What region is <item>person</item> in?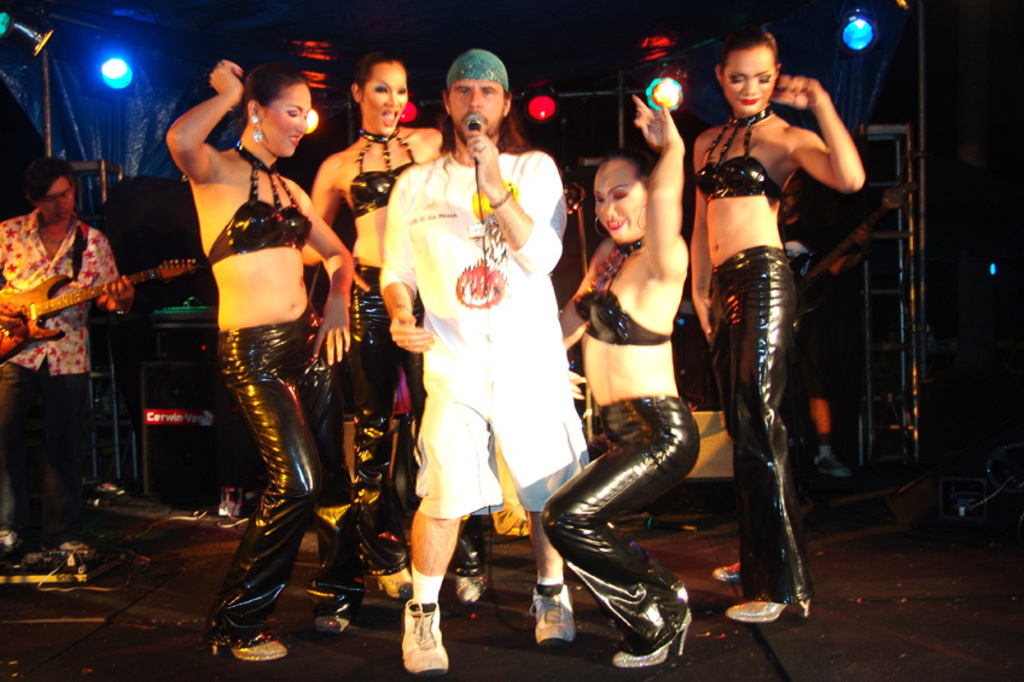
locate(297, 54, 488, 612).
